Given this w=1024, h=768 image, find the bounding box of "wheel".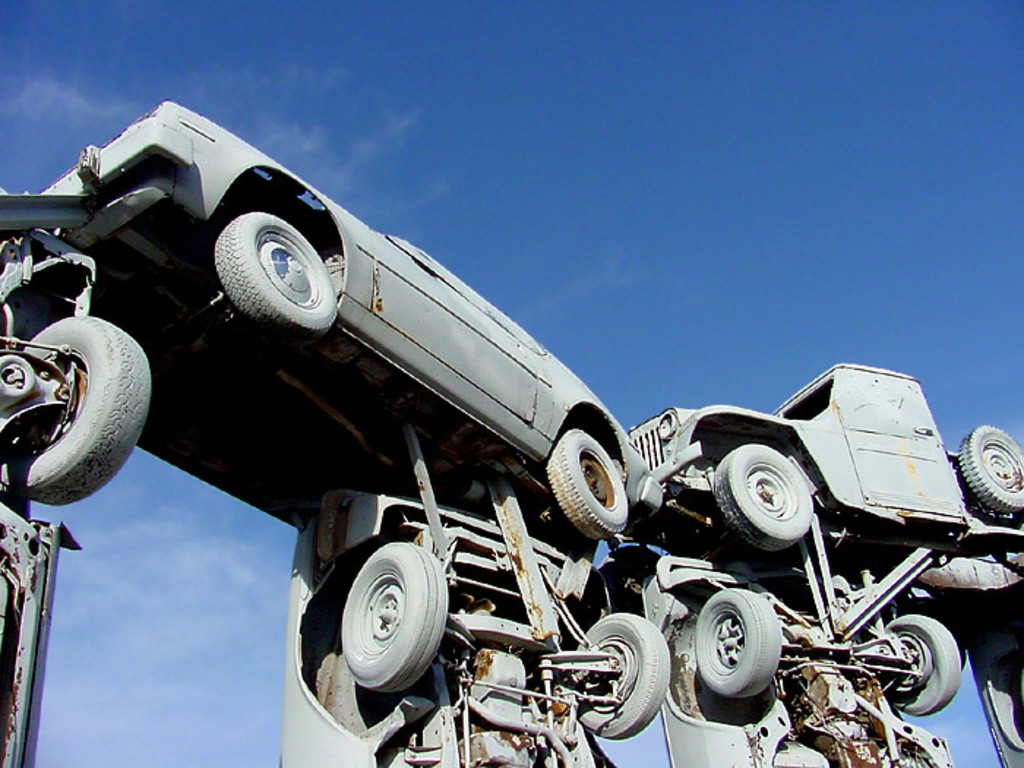
<region>338, 540, 449, 693</region>.
